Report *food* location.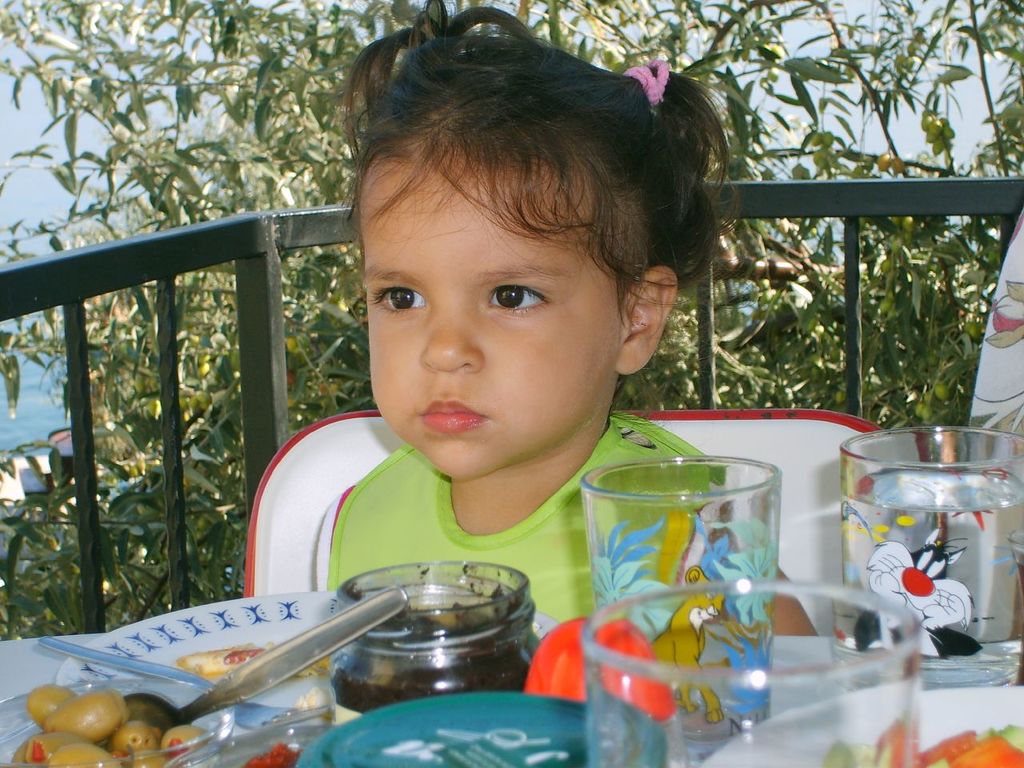
Report: Rect(174, 639, 271, 677).
